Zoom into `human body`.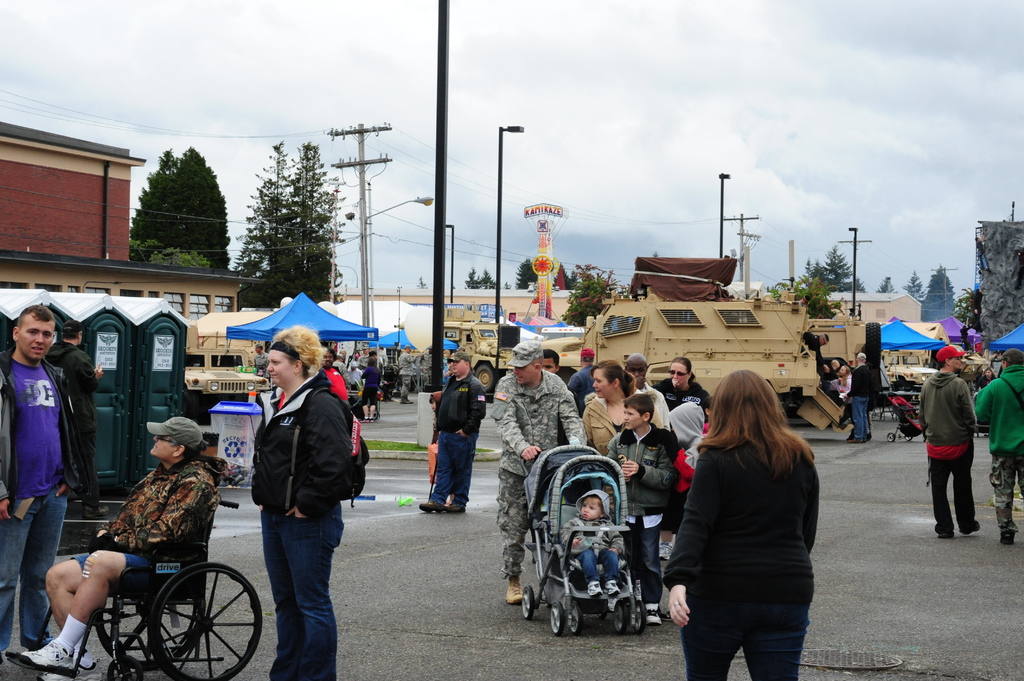
Zoom target: (left=840, top=367, right=876, bottom=448).
